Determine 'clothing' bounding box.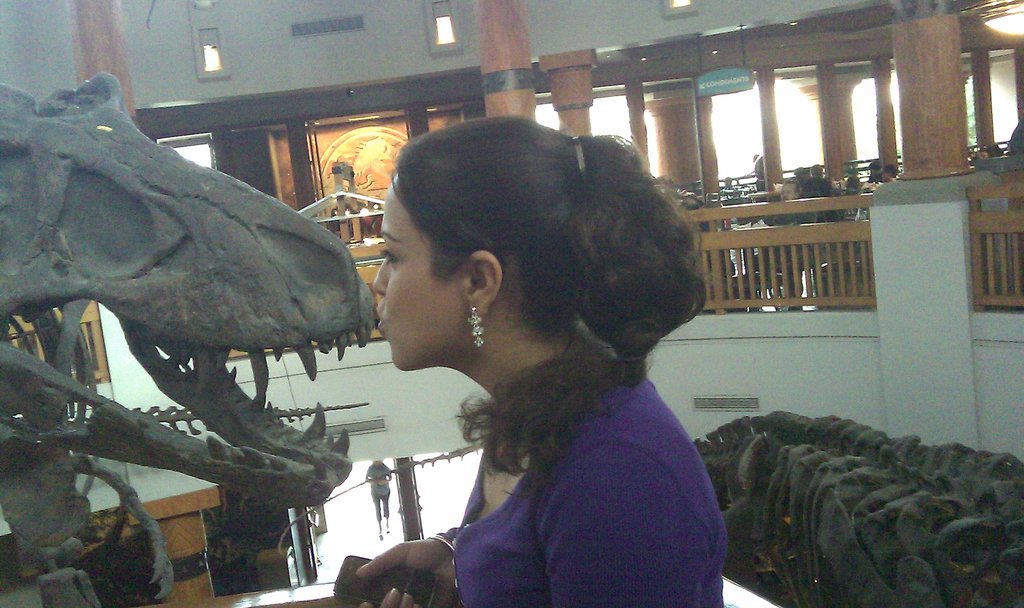
Determined: x1=806, y1=170, x2=835, y2=195.
